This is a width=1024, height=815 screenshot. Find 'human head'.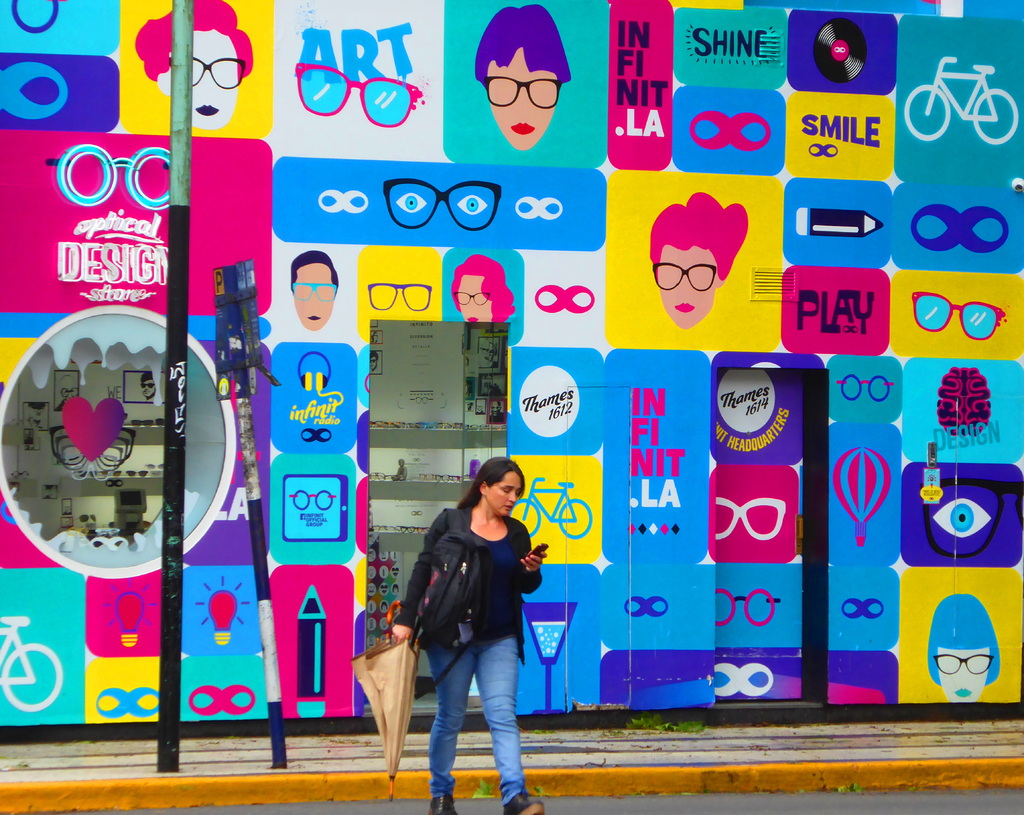
Bounding box: crop(929, 593, 1002, 702).
